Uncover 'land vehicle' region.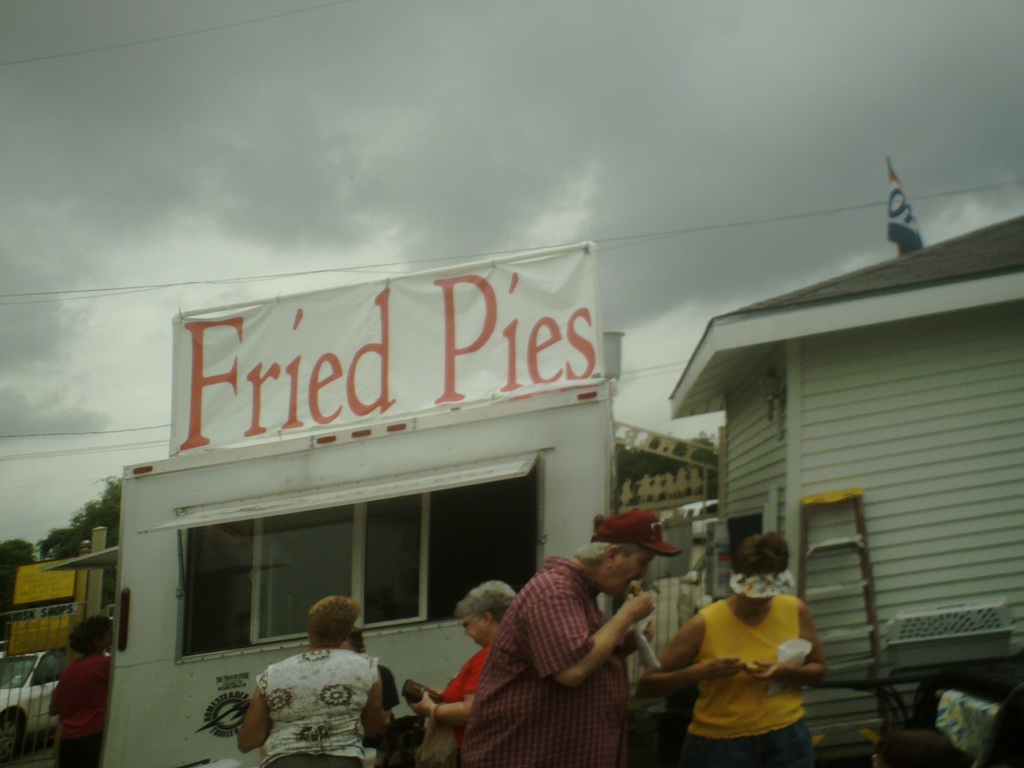
Uncovered: [0,644,111,757].
